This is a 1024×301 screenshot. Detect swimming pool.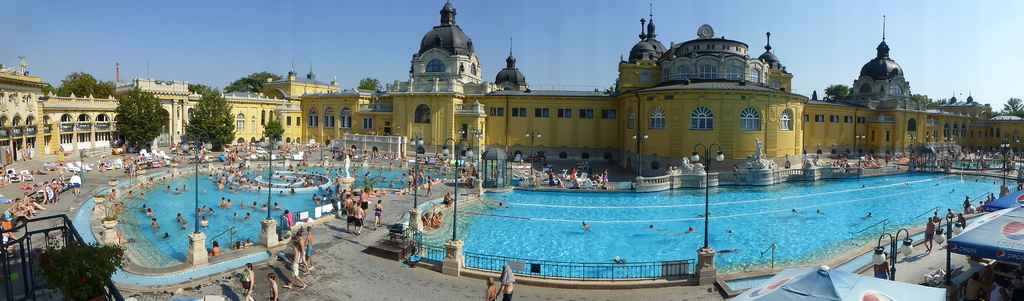
pyautogui.locateOnScreen(72, 166, 456, 291).
